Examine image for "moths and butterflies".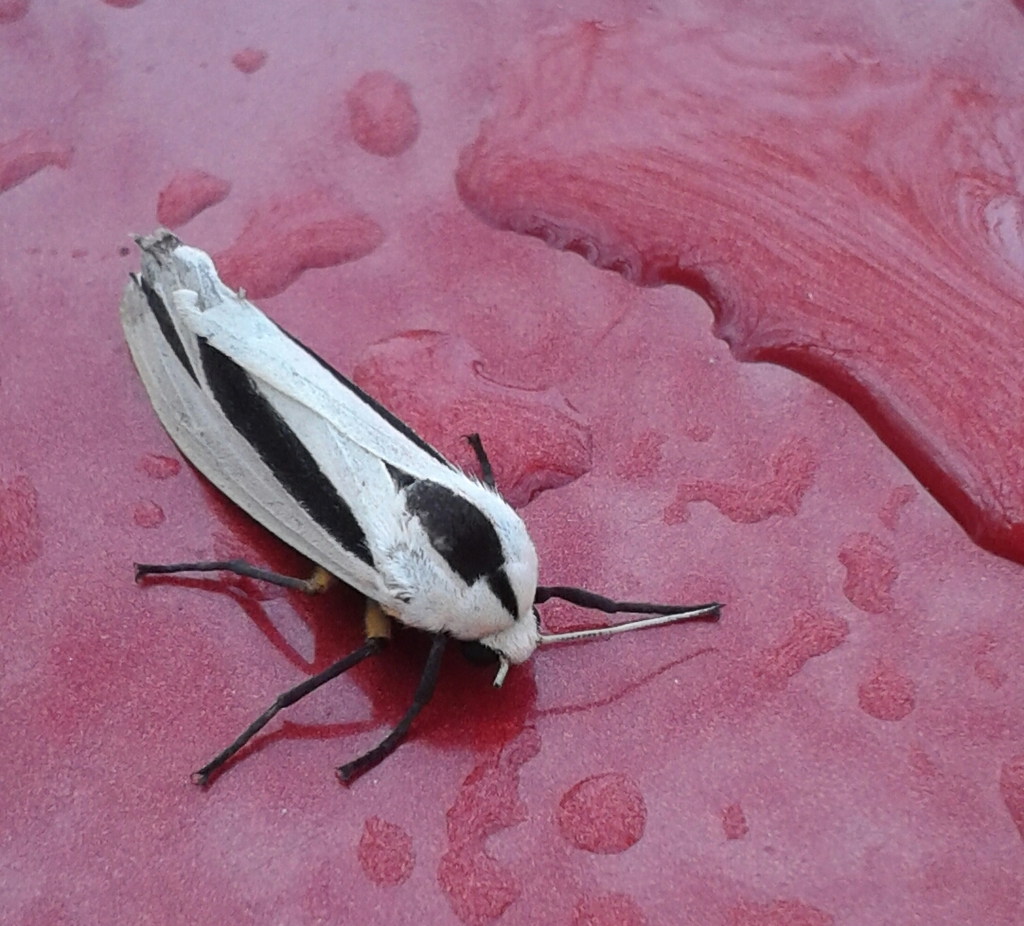
Examination result: <bbox>118, 227, 731, 788</bbox>.
